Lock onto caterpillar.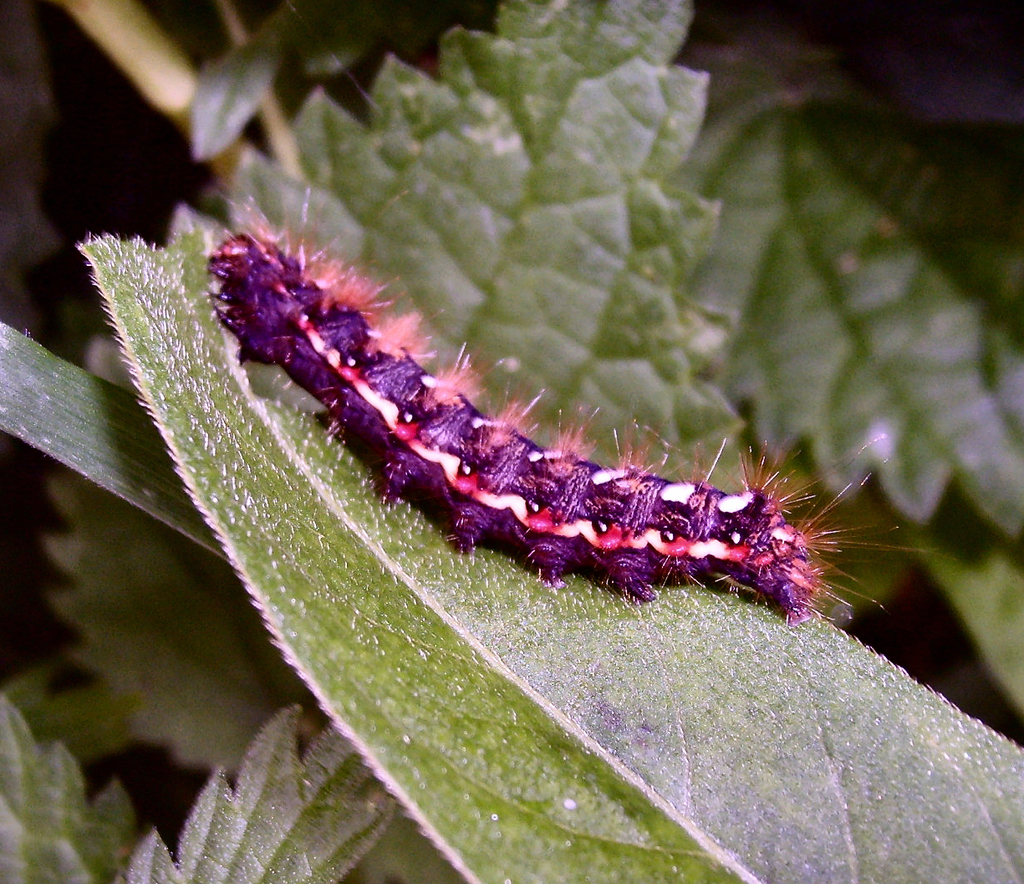
Locked: 203:170:943:629.
